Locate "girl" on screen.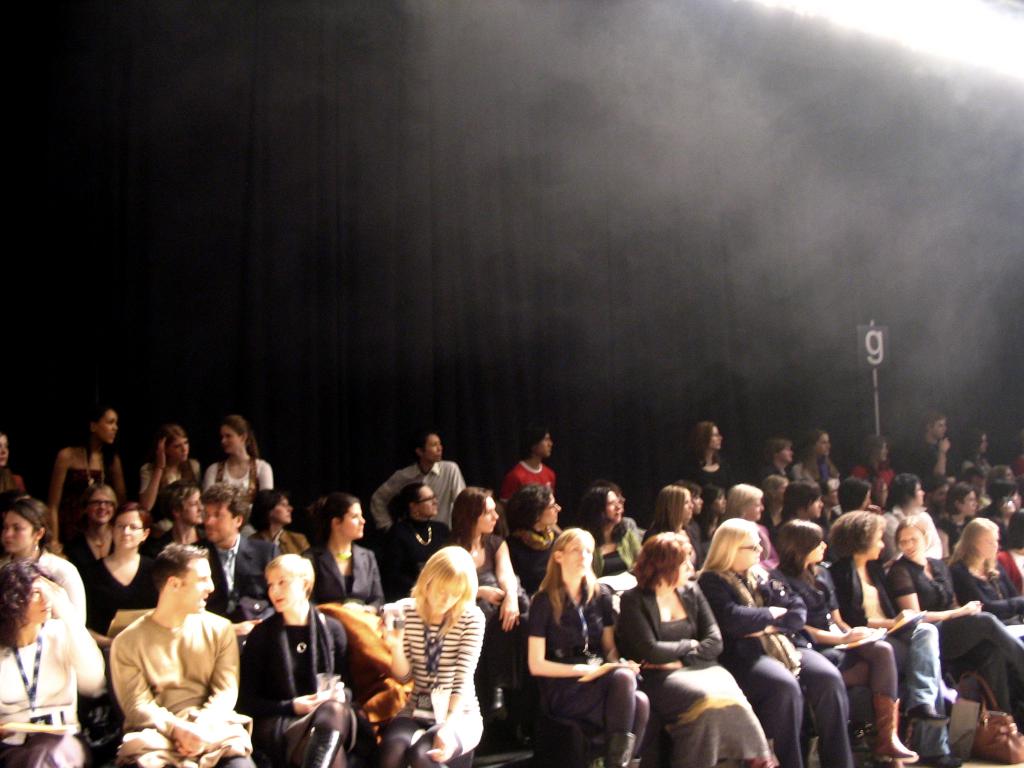
On screen at (left=440, top=484, right=529, bottom=712).
